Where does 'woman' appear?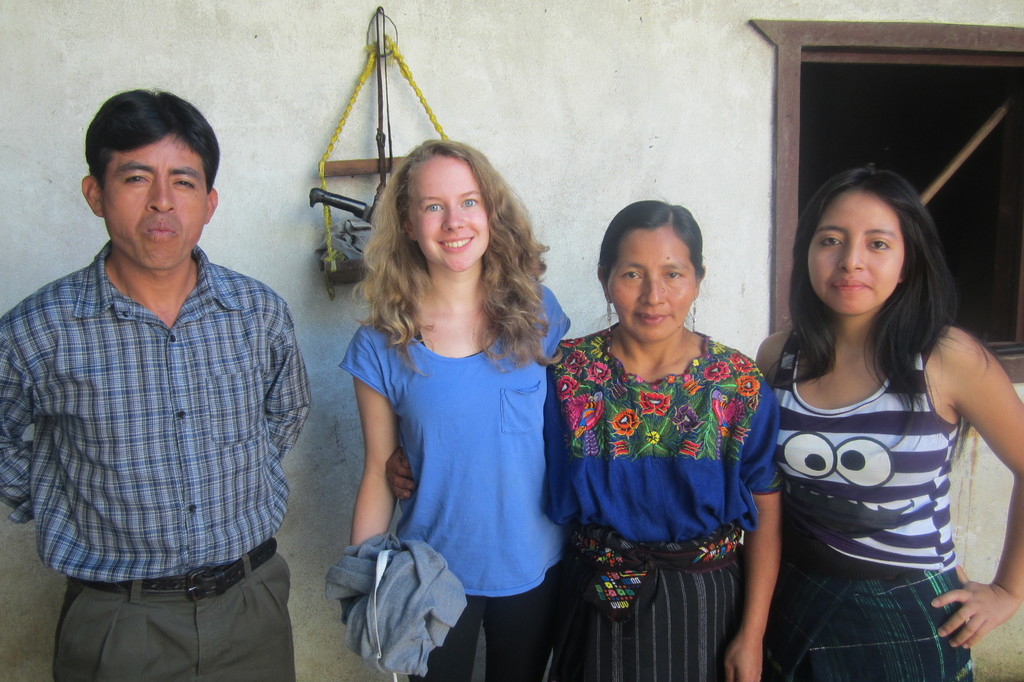
Appears at pyautogui.locateOnScreen(349, 142, 572, 681).
